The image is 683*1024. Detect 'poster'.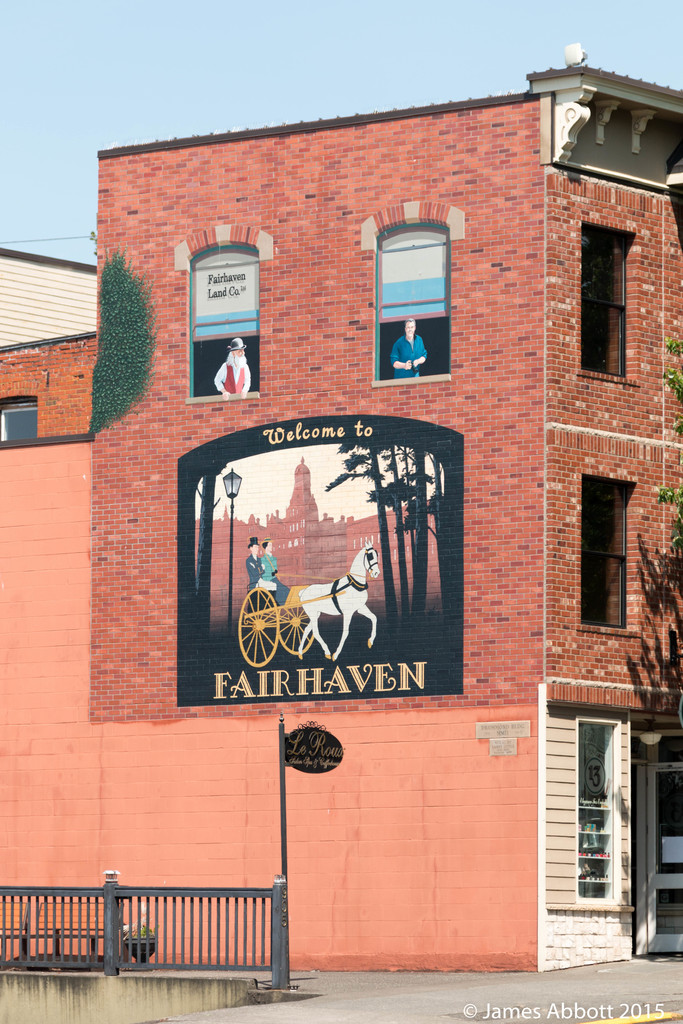
Detection: pyautogui.locateOnScreen(370, 211, 456, 385).
